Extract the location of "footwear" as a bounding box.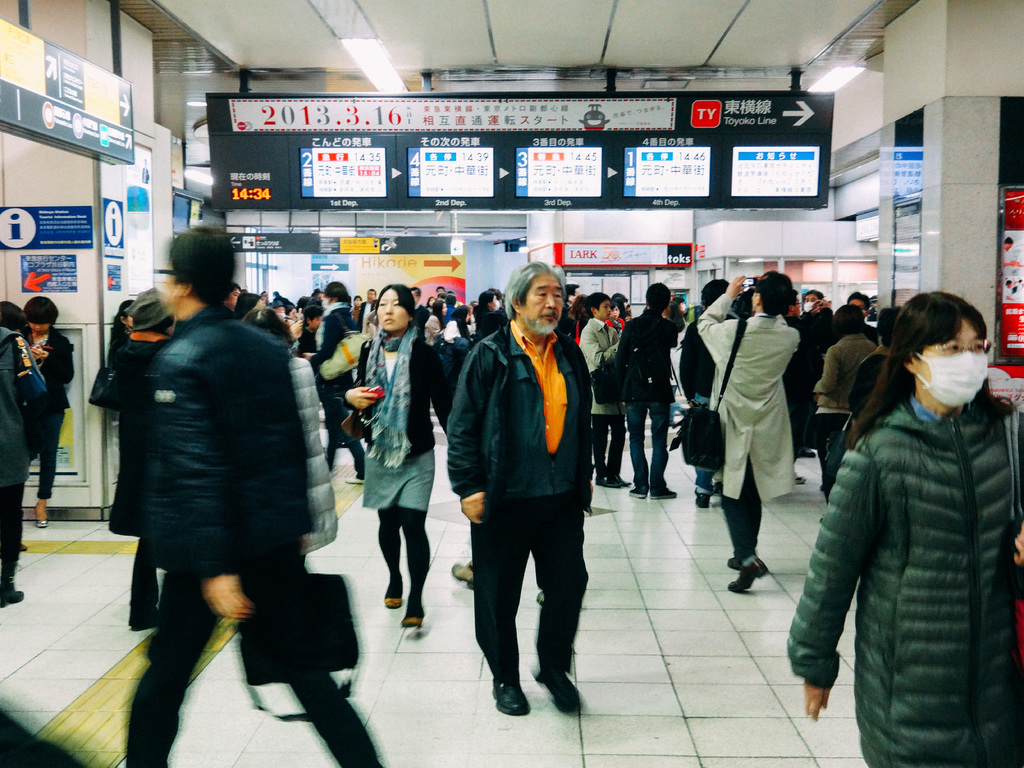
pyautogui.locateOnScreen(597, 471, 617, 491).
